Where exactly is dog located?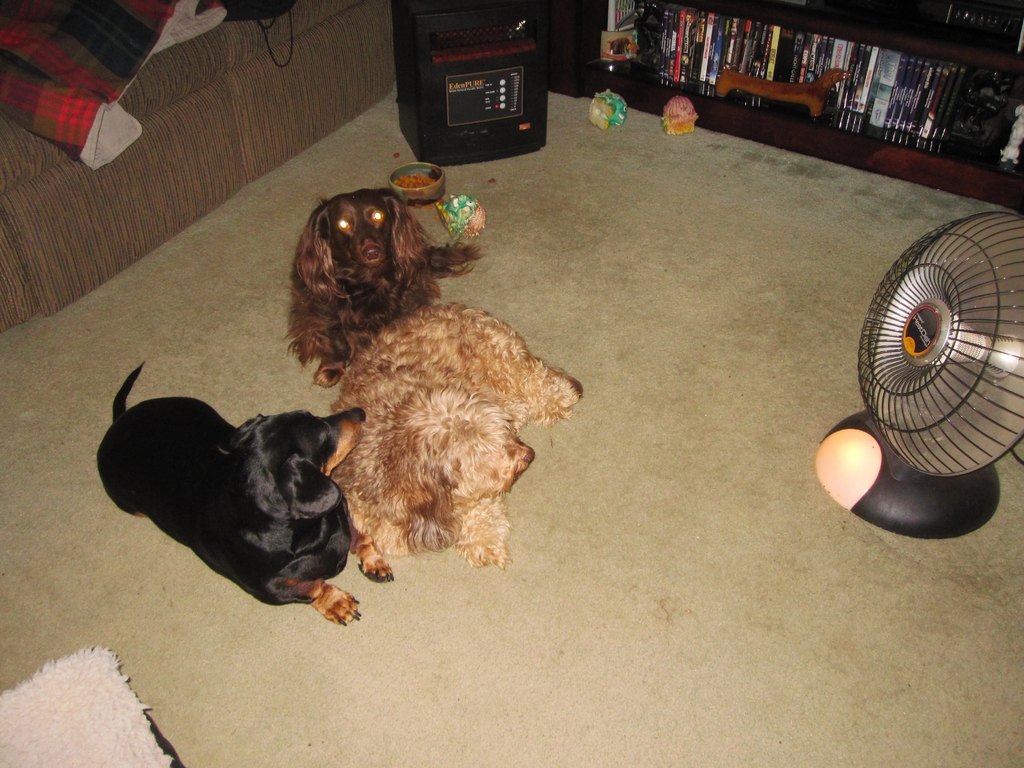
Its bounding box is box(285, 190, 485, 387).
